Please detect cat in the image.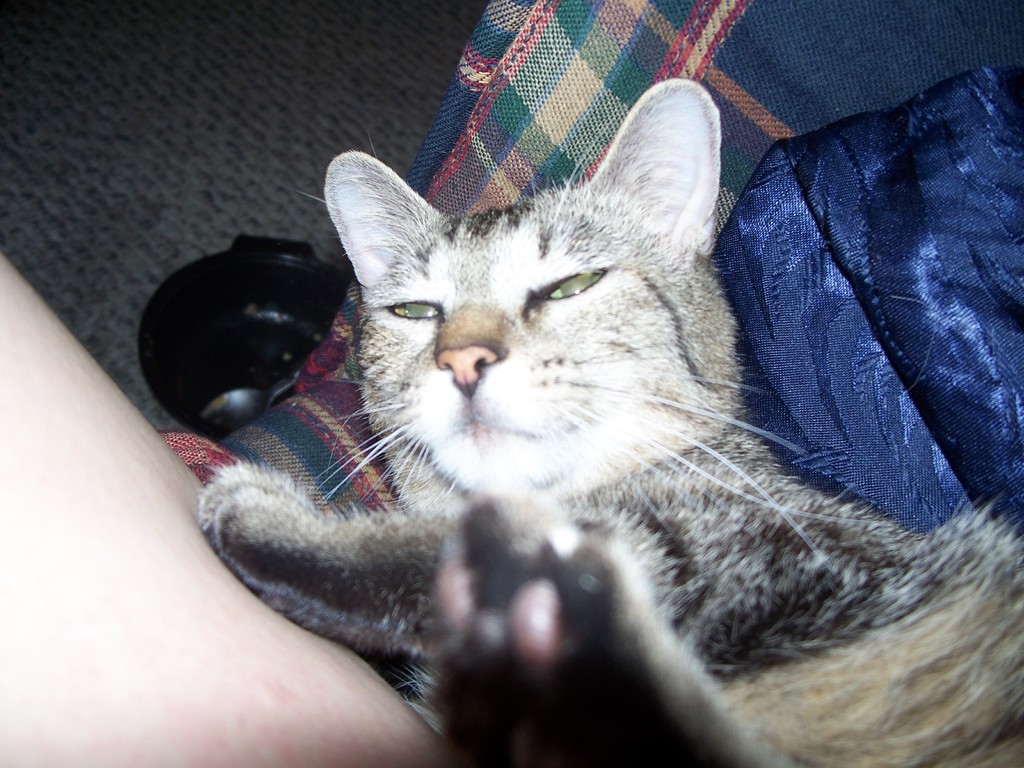
[188,74,1023,767].
